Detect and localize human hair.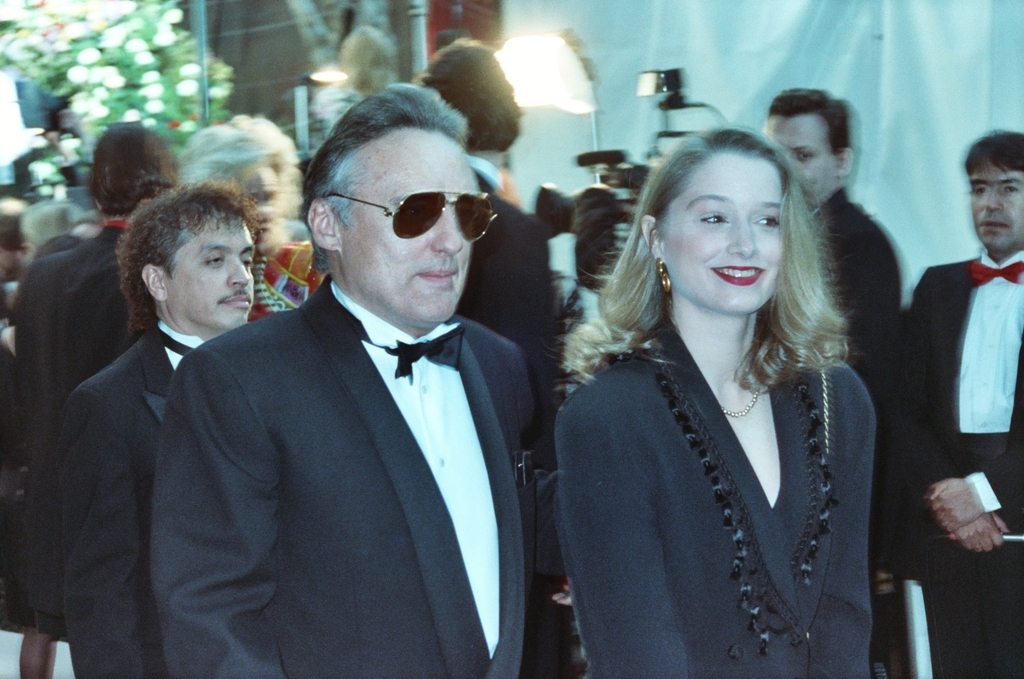
Localized at x1=772, y1=79, x2=856, y2=175.
